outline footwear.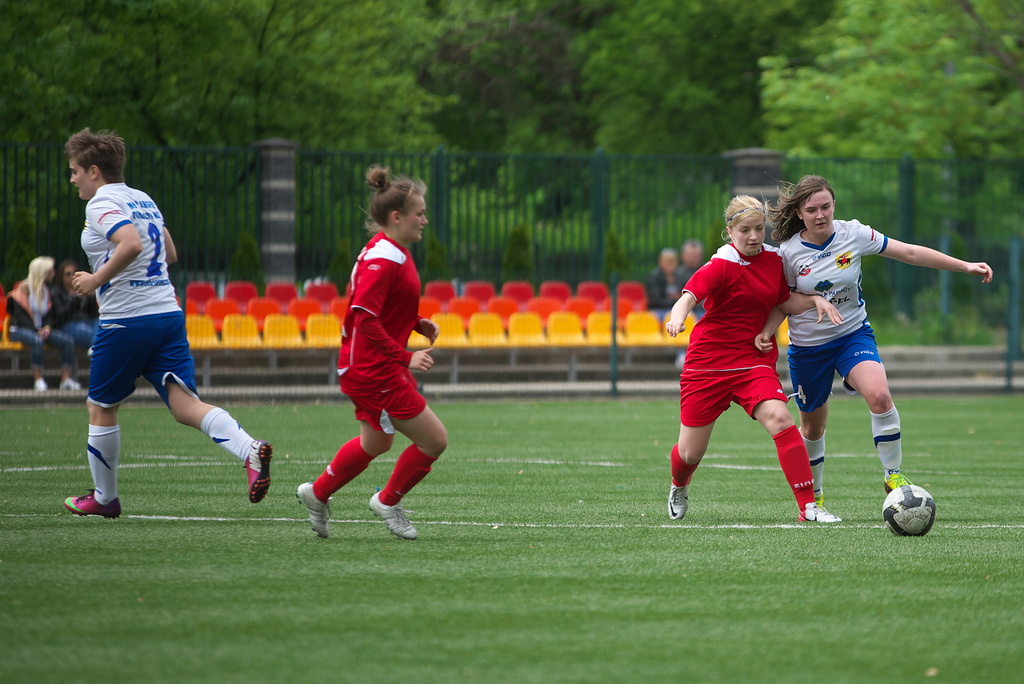
Outline: 799 506 842 525.
